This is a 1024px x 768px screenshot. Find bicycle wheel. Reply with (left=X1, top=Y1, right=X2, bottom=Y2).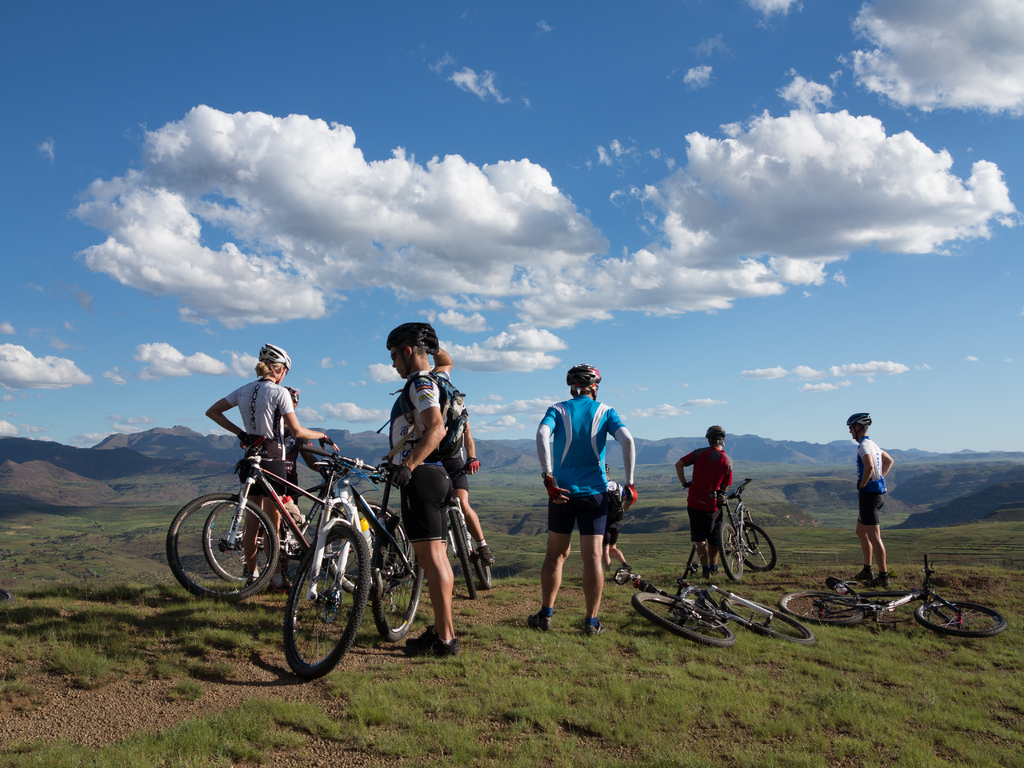
(left=469, top=528, right=493, bottom=588).
